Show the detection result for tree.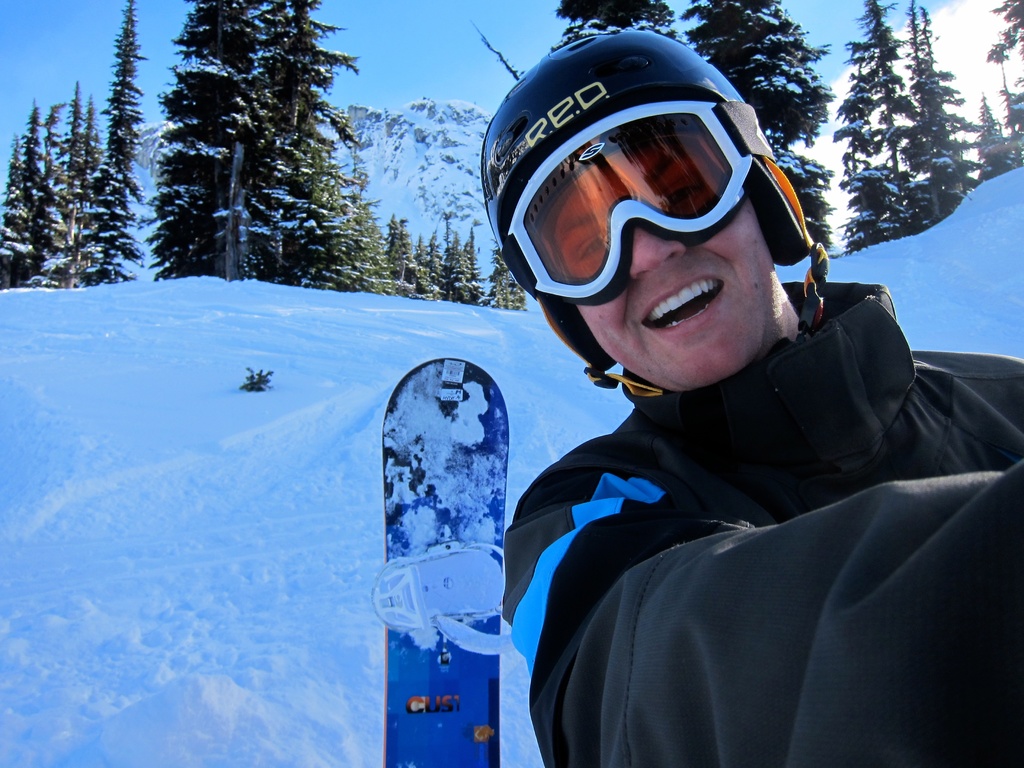
[116, 8, 388, 302].
